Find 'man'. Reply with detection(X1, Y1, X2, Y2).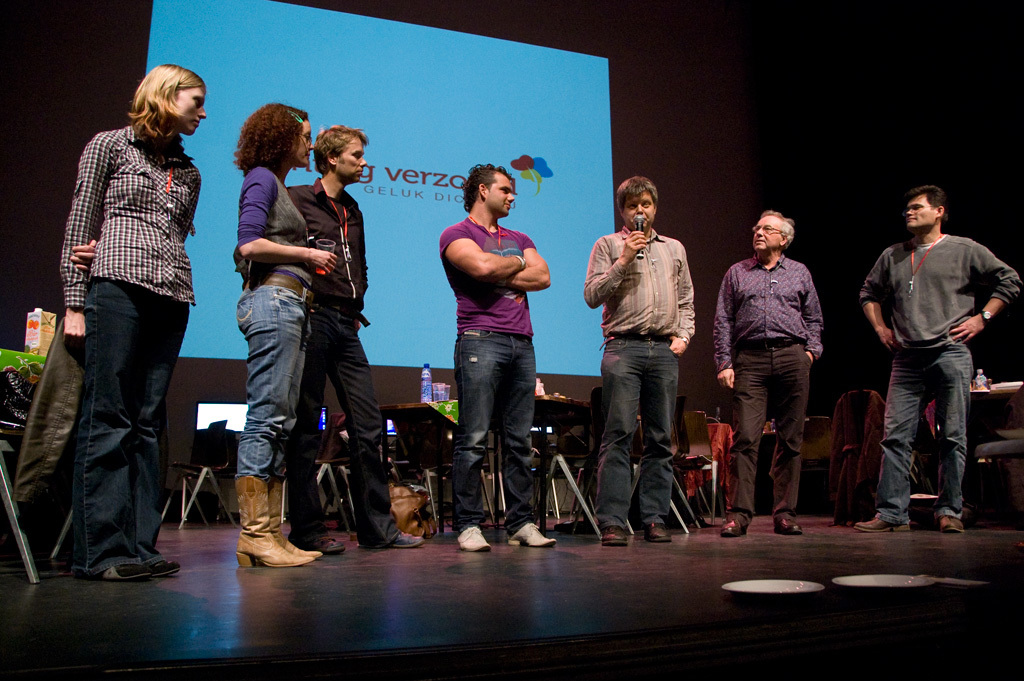
detection(290, 131, 422, 546).
